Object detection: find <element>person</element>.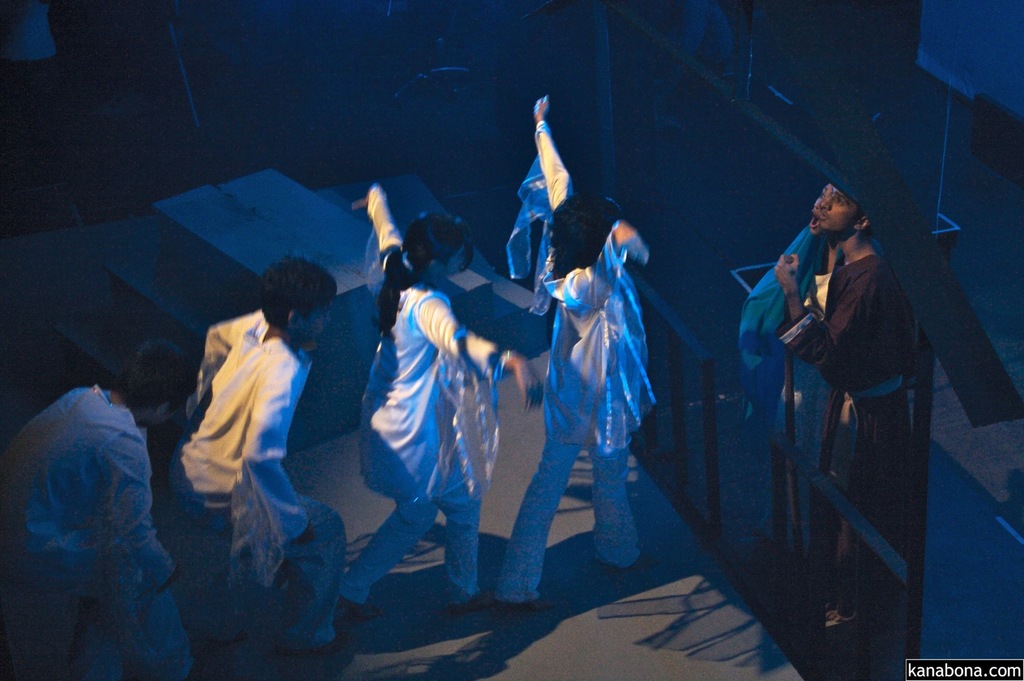
box(495, 95, 653, 618).
